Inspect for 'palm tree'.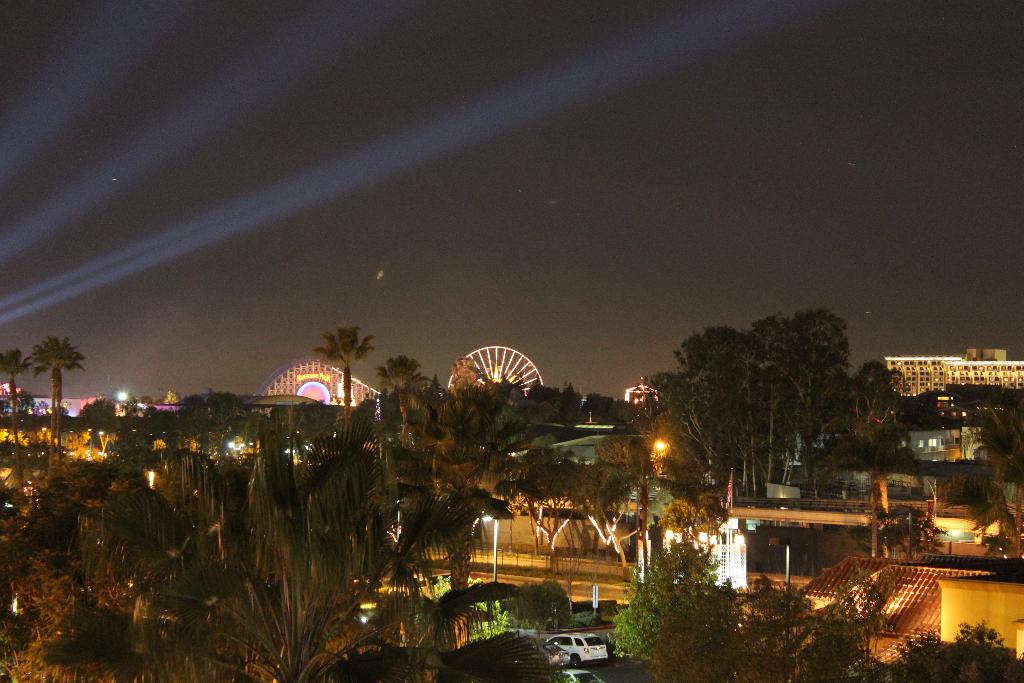
Inspection: l=21, t=338, r=84, b=433.
